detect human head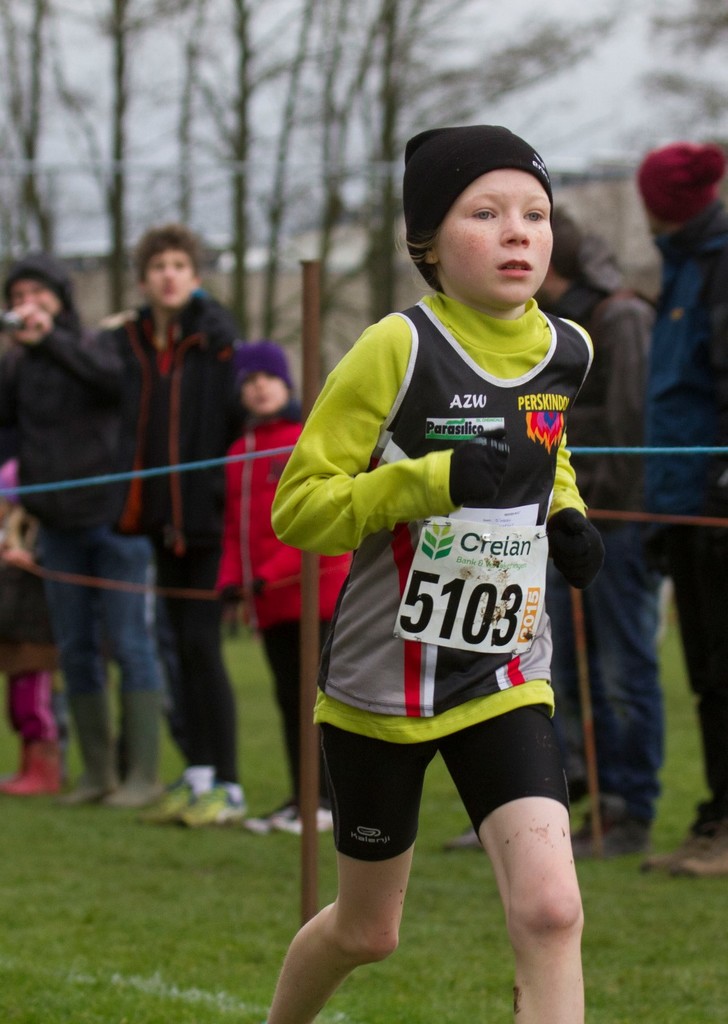
bbox=(640, 143, 717, 238)
